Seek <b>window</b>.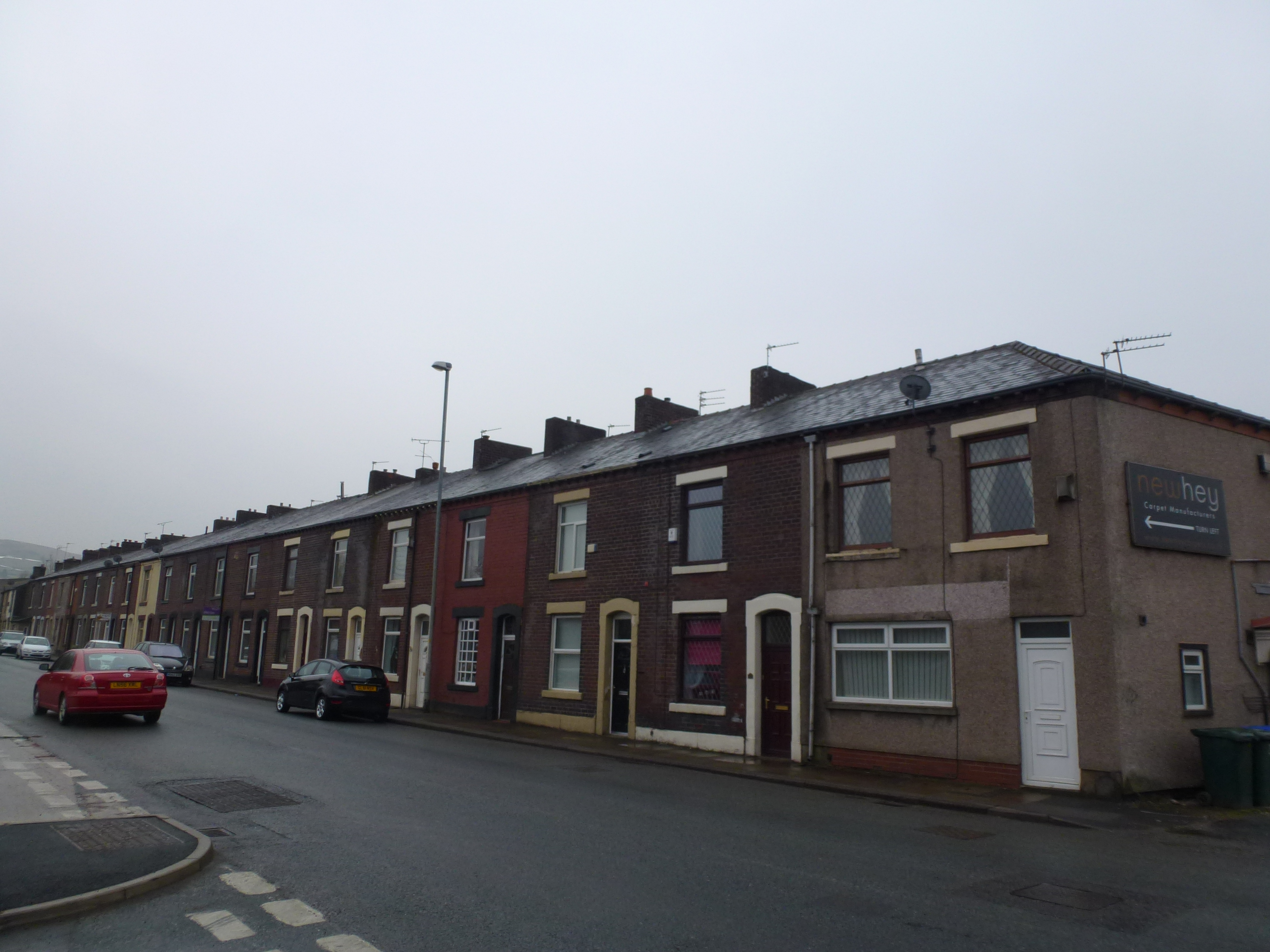
left=71, top=161, right=76, bottom=177.
